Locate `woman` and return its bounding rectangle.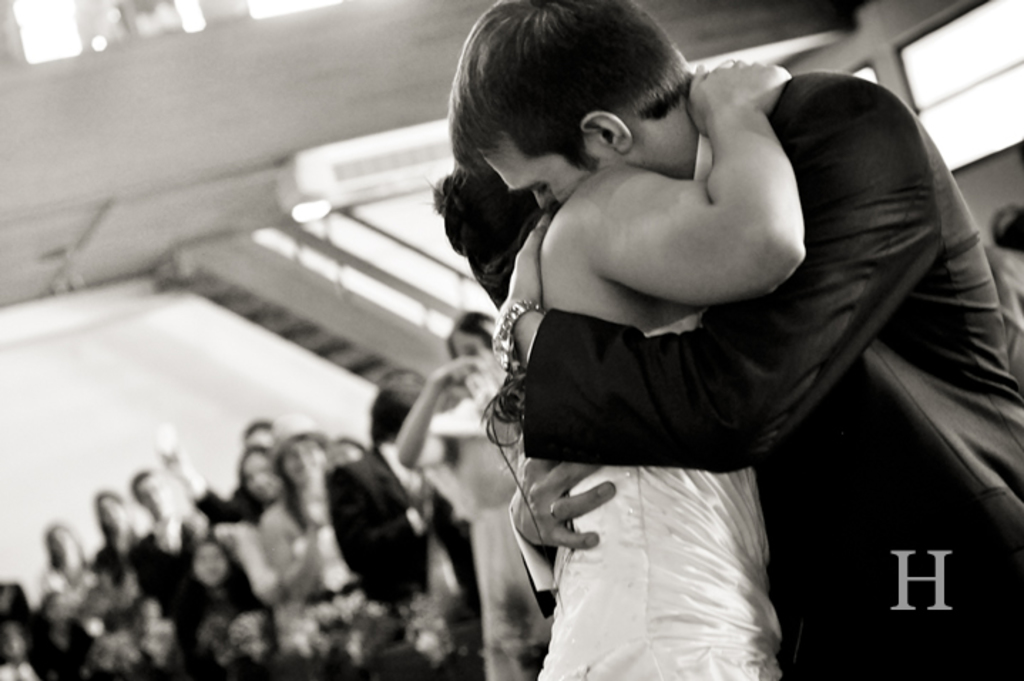
395, 311, 553, 680.
